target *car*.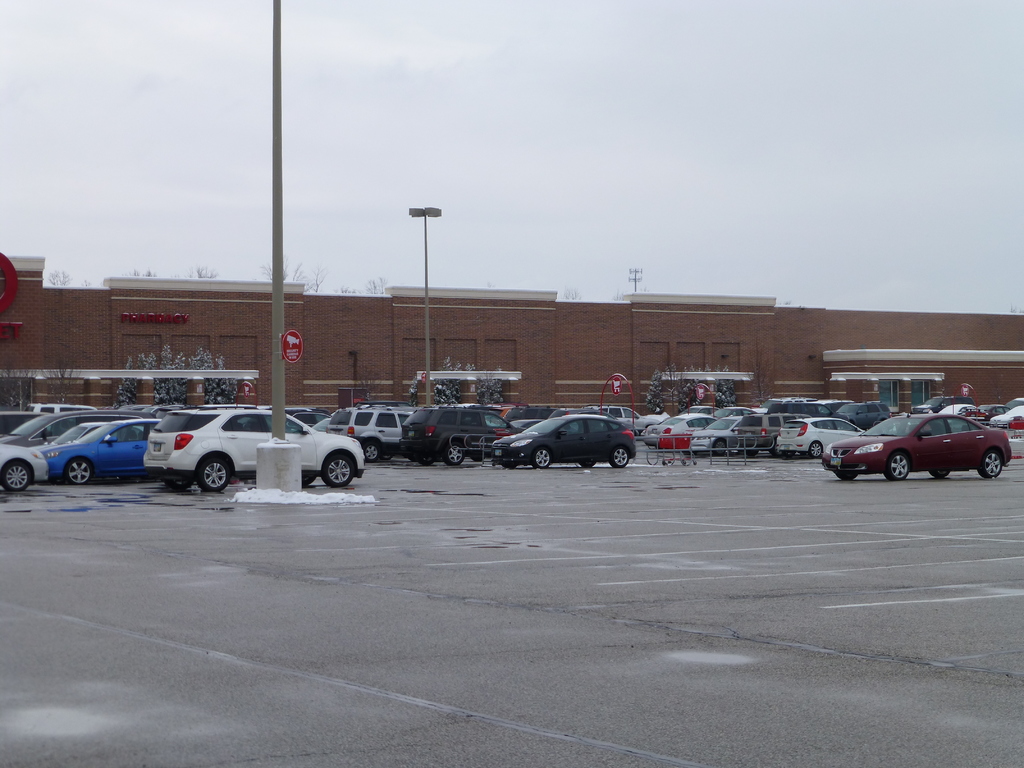
Target region: [989,406,1023,429].
